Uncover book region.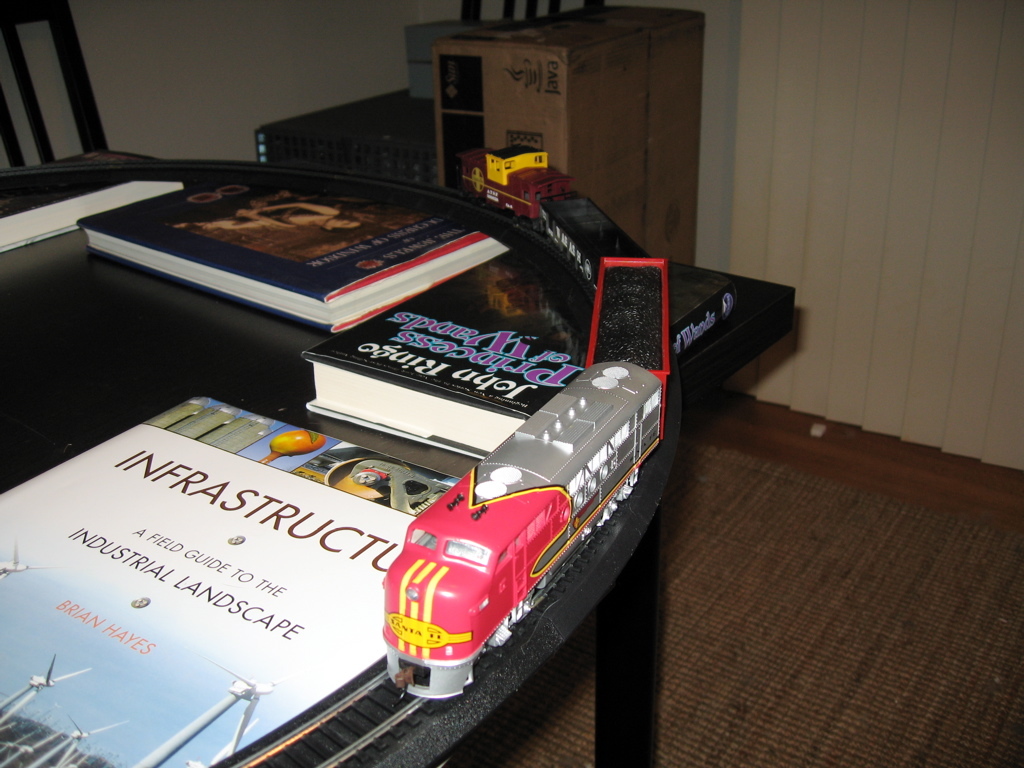
Uncovered: [74, 174, 507, 334].
